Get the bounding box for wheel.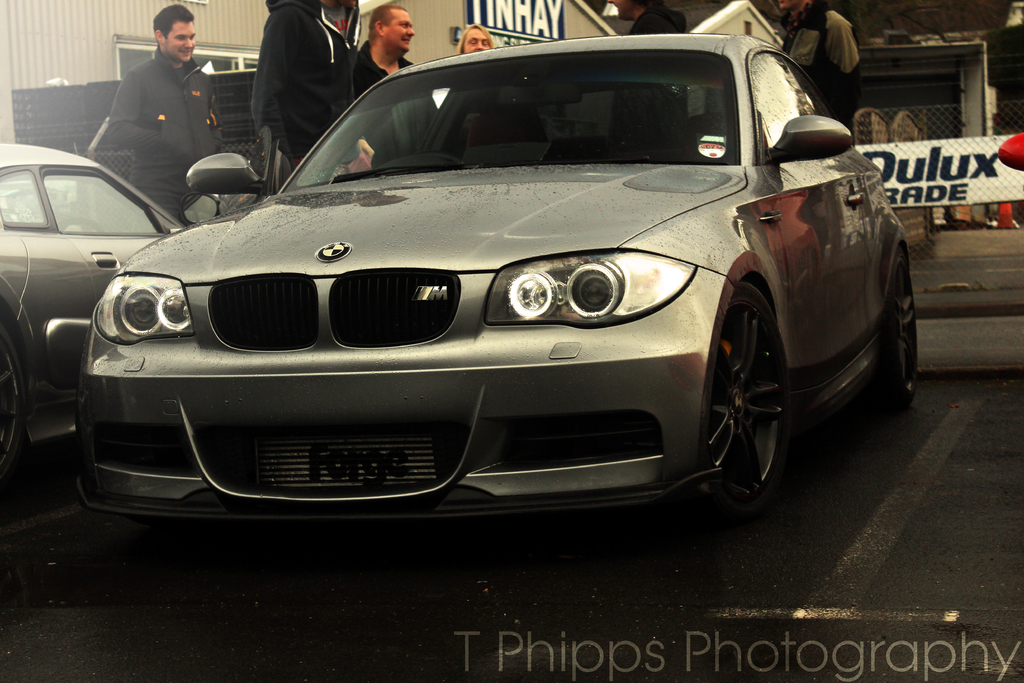
left=703, top=269, right=804, bottom=511.
